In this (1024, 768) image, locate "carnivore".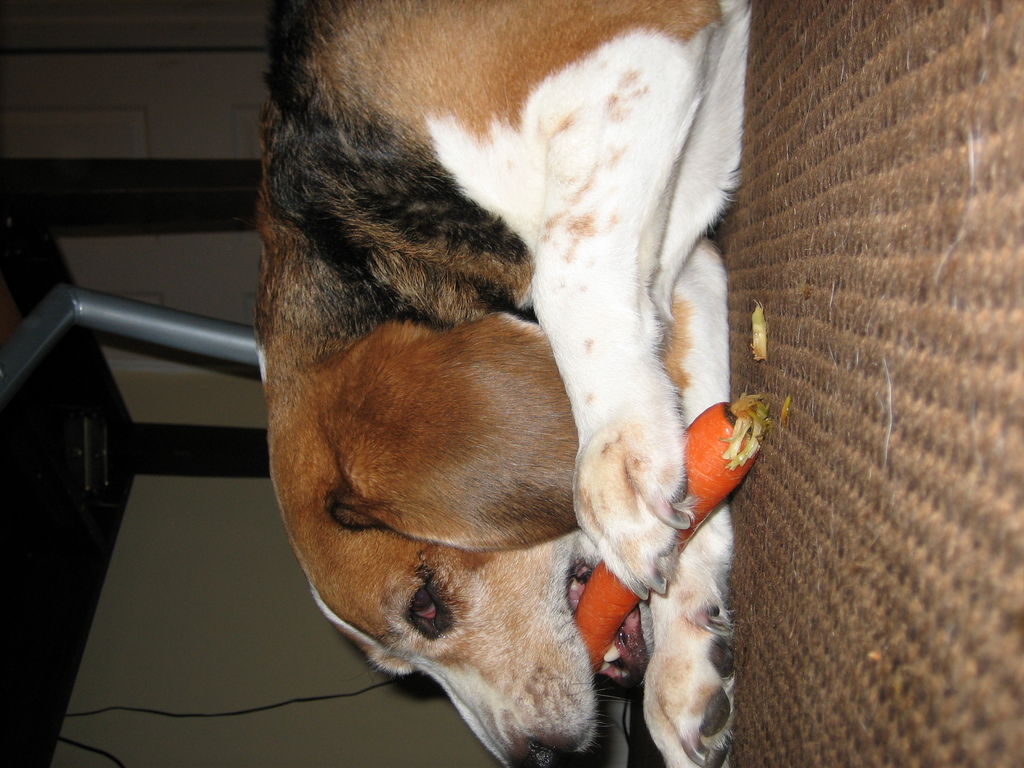
Bounding box: (235, 13, 822, 766).
